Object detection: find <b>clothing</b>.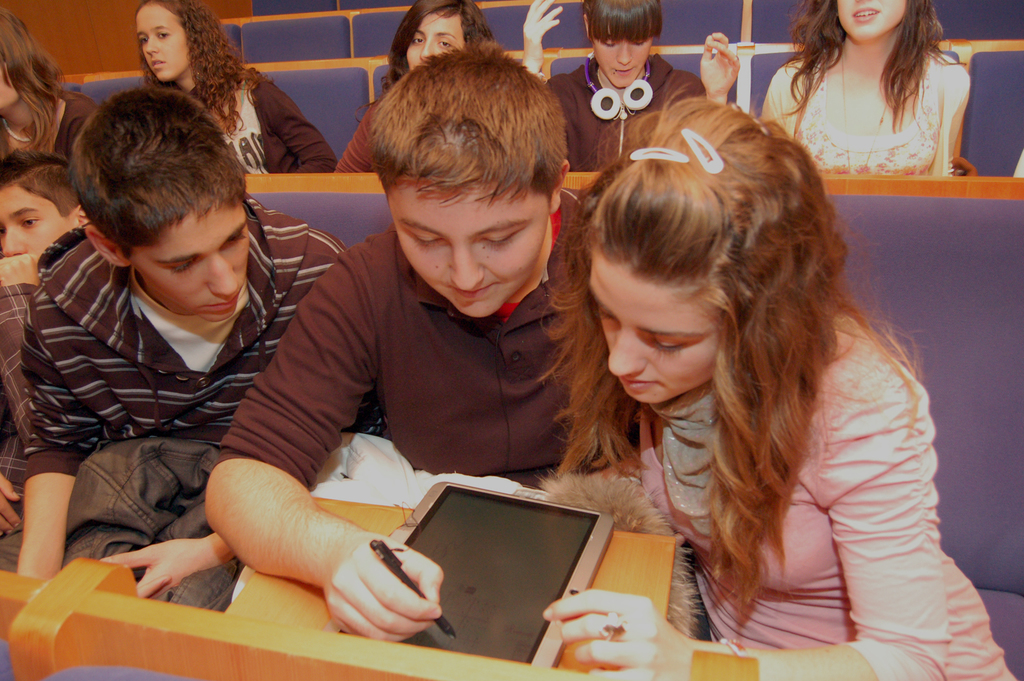
pyautogui.locateOnScreen(49, 86, 102, 170).
